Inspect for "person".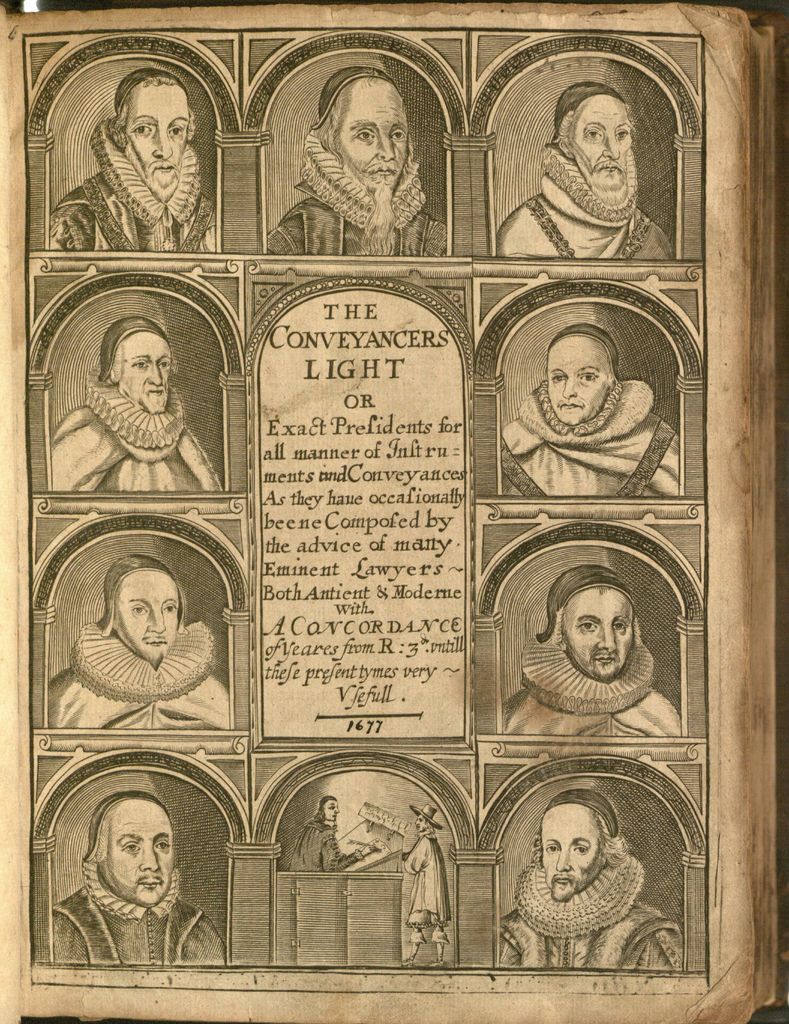
Inspection: pyautogui.locateOnScreen(42, 316, 221, 495).
